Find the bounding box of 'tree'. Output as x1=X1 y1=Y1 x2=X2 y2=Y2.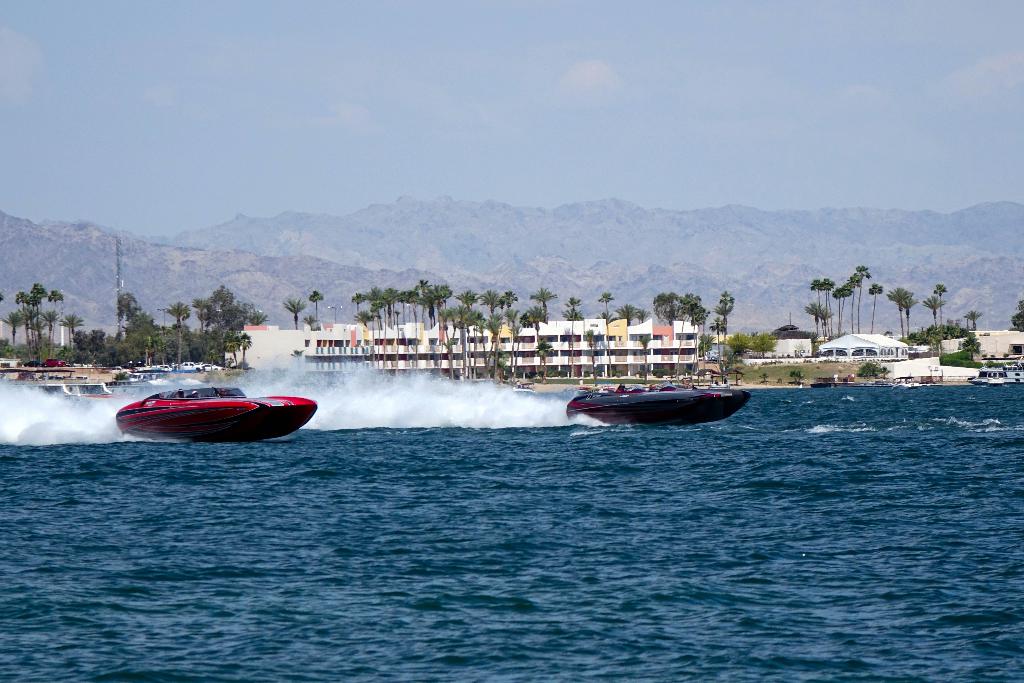
x1=527 y1=305 x2=547 y2=373.
